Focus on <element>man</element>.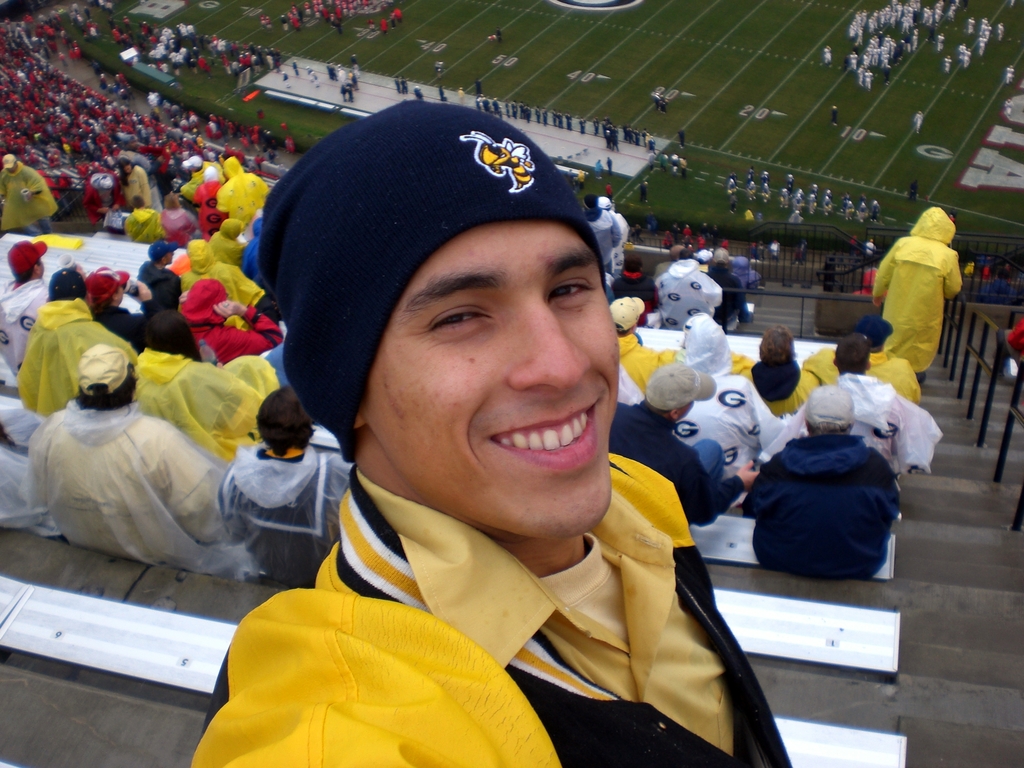
Focused at 141, 240, 185, 300.
